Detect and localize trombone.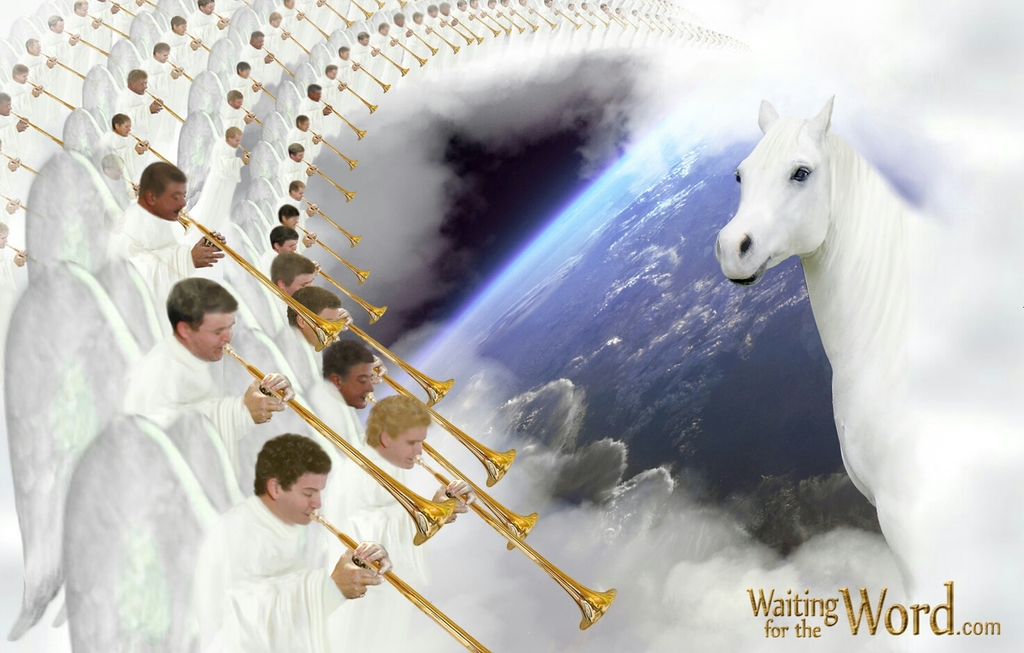
Localized at (x1=300, y1=509, x2=497, y2=648).
